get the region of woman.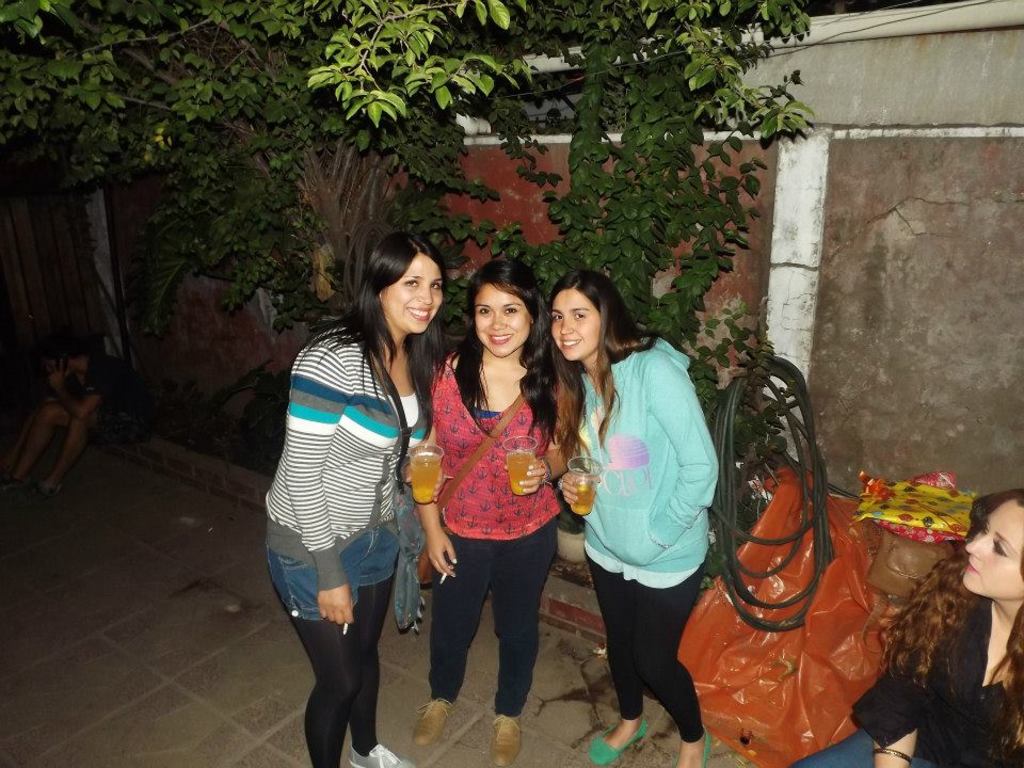
detection(791, 473, 1023, 766).
